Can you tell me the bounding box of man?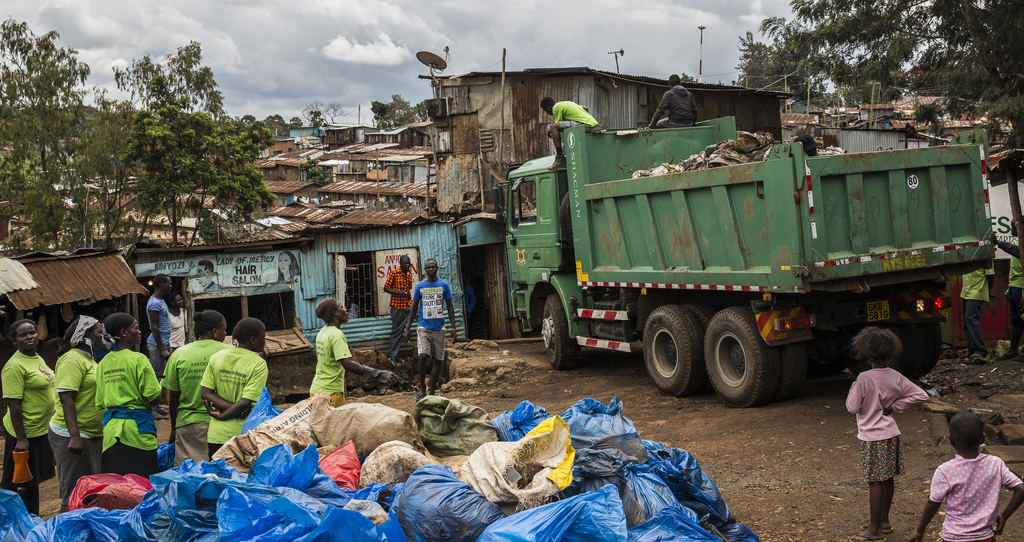
x1=543, y1=97, x2=610, y2=173.
